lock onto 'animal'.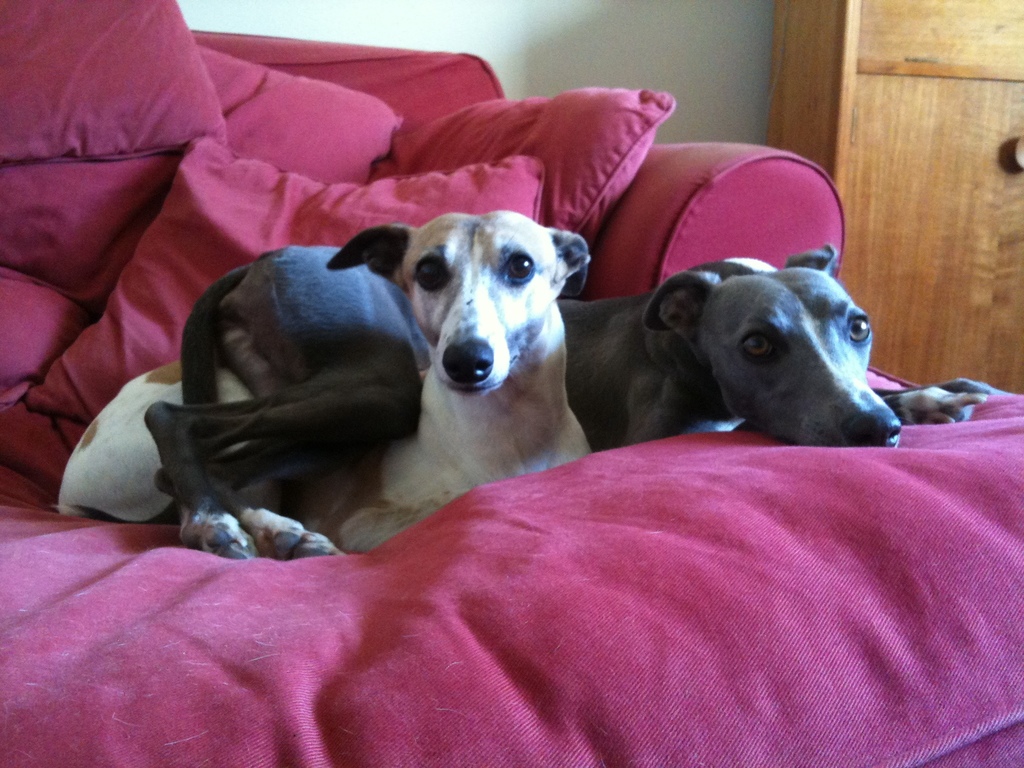
Locked: [143, 239, 908, 560].
